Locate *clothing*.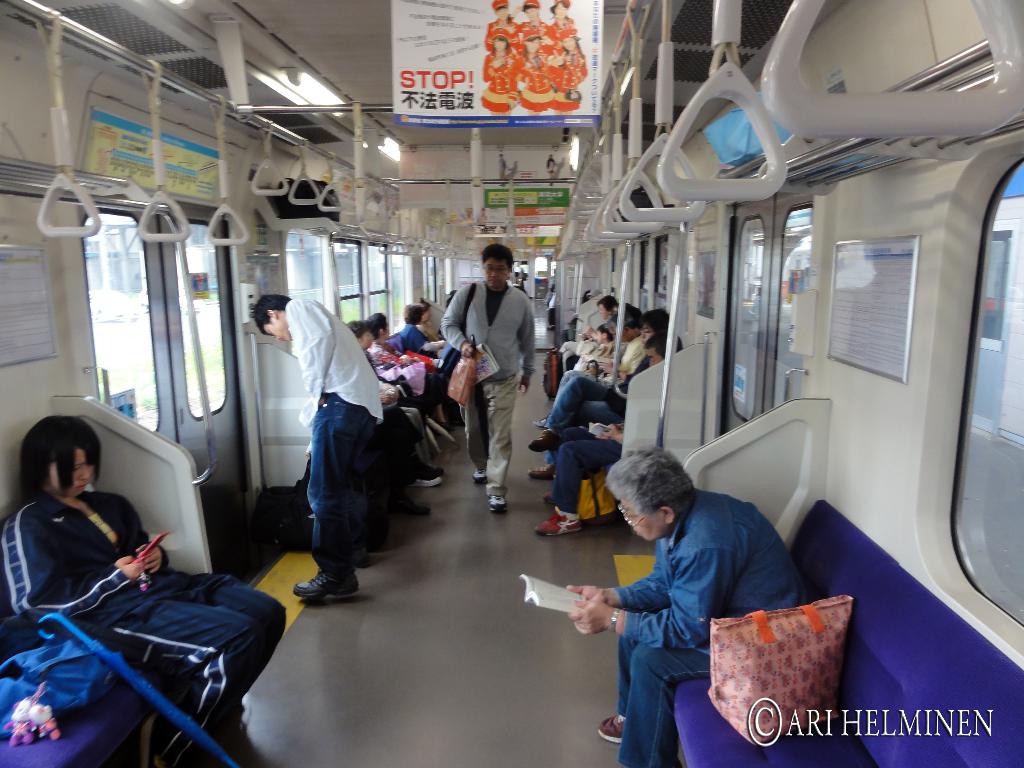
Bounding box: <box>394,319,462,429</box>.
